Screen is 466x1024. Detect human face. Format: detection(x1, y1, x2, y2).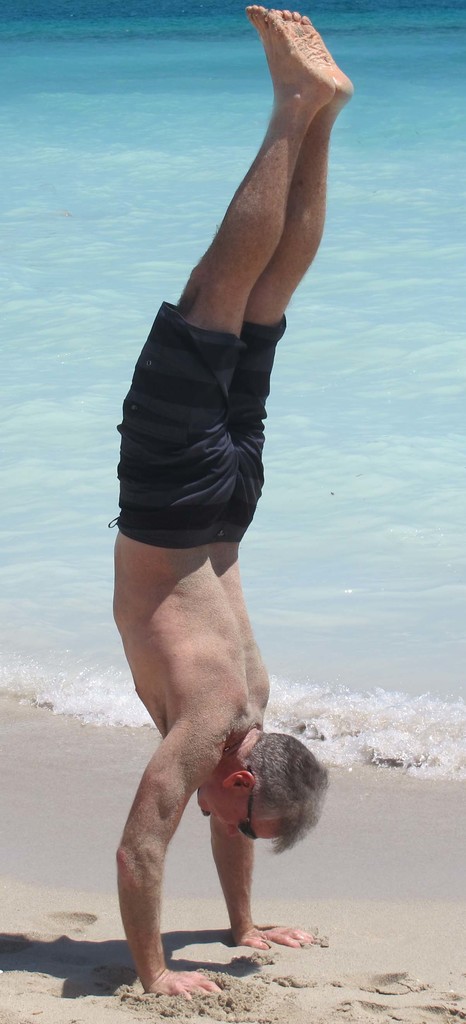
detection(203, 787, 278, 841).
